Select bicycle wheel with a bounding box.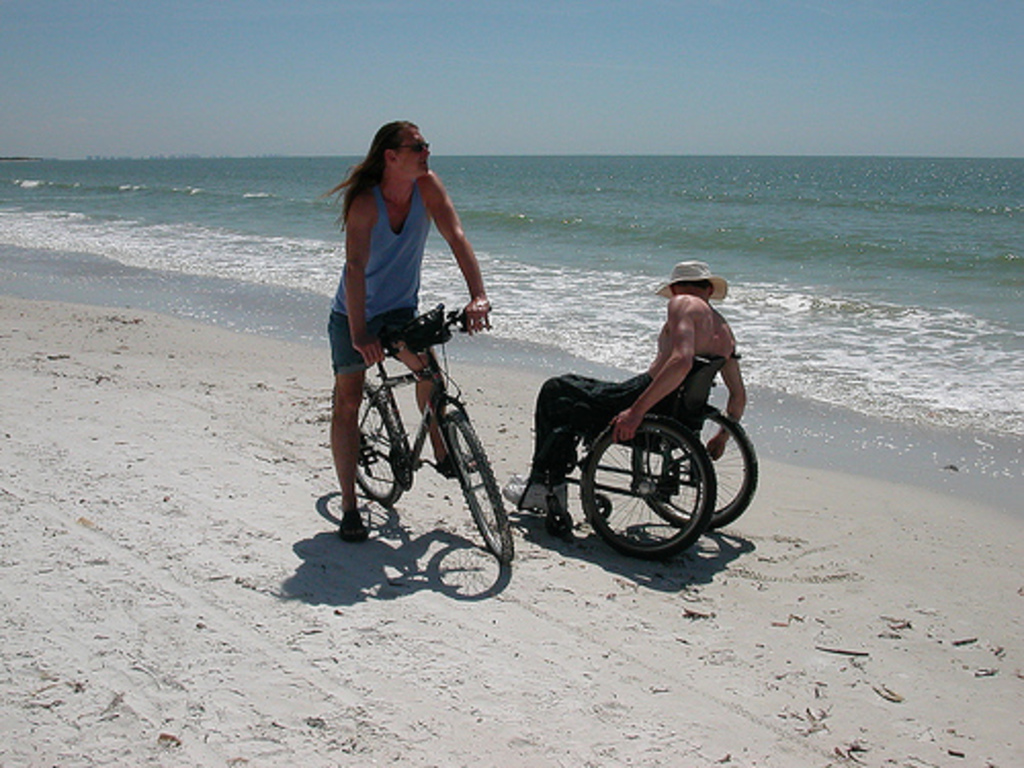
box(575, 410, 721, 559).
